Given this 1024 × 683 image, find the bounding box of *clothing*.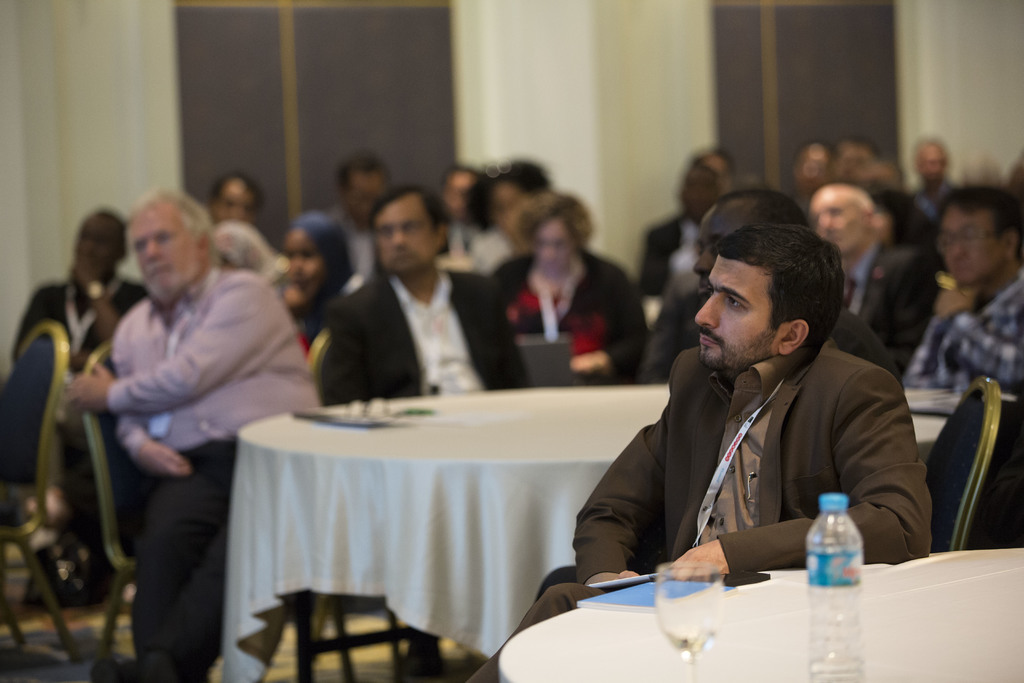
select_region(489, 240, 643, 382).
